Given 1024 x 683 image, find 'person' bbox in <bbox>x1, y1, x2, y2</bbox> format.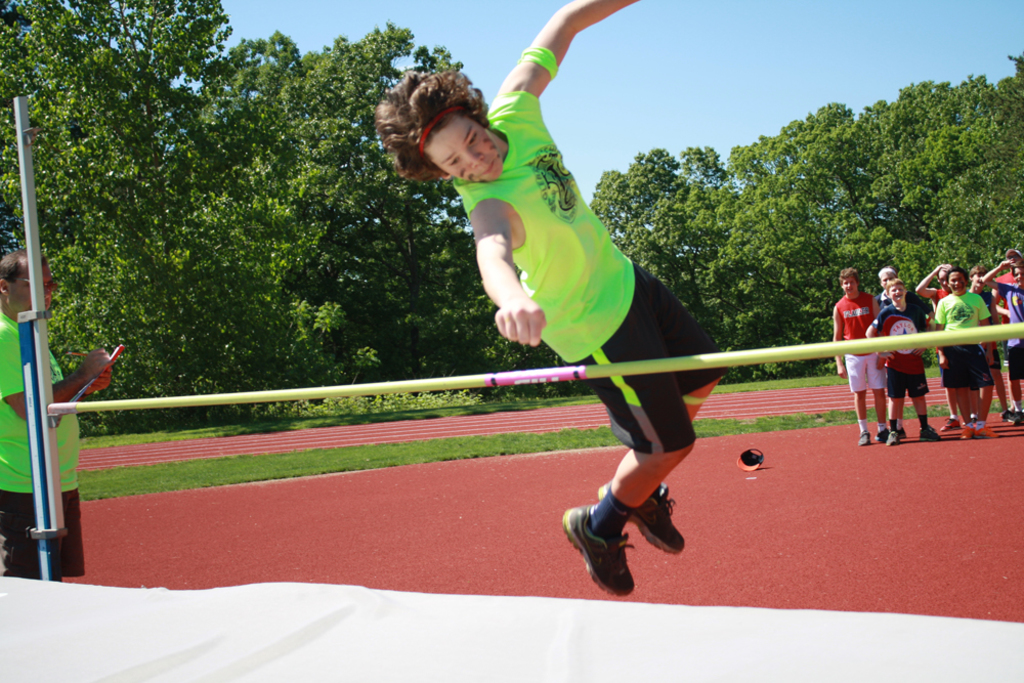
<bbox>933, 268, 987, 438</bbox>.
